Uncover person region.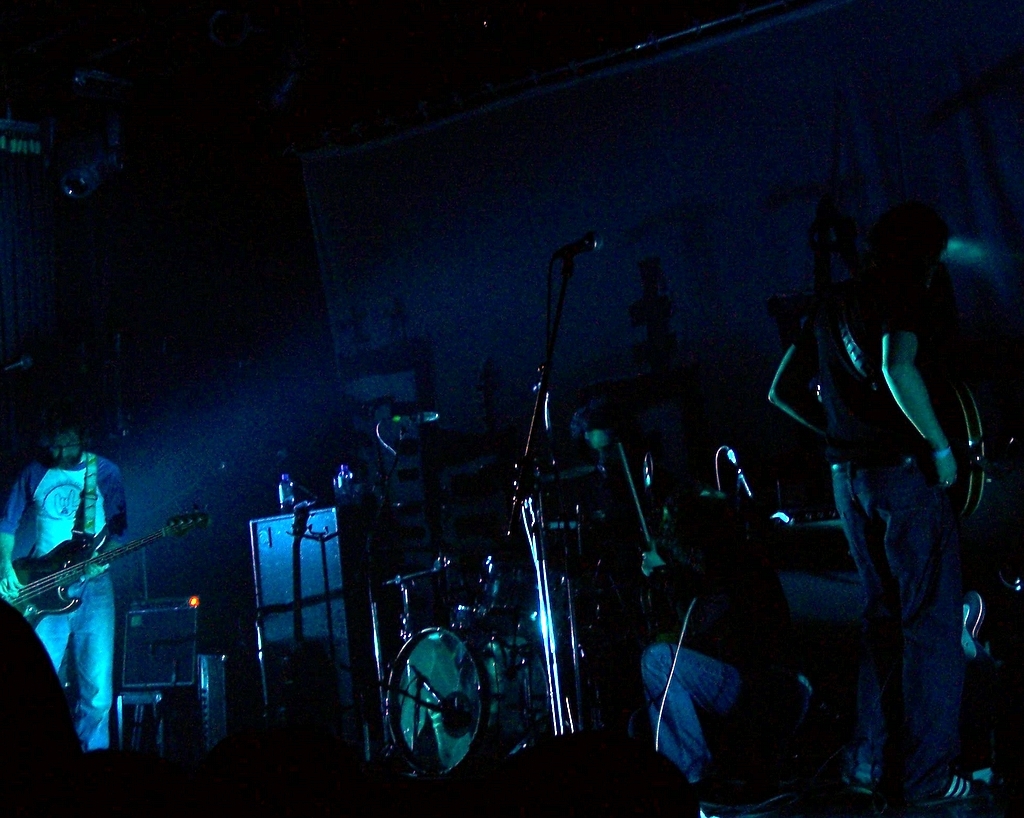
Uncovered: bbox(0, 422, 134, 760).
